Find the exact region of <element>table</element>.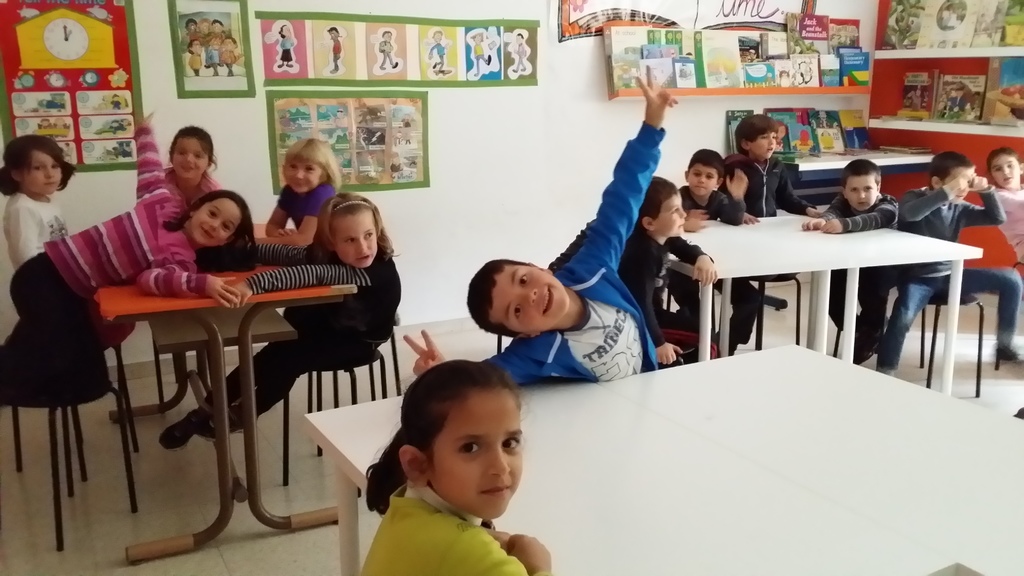
Exact region: box(91, 223, 361, 558).
